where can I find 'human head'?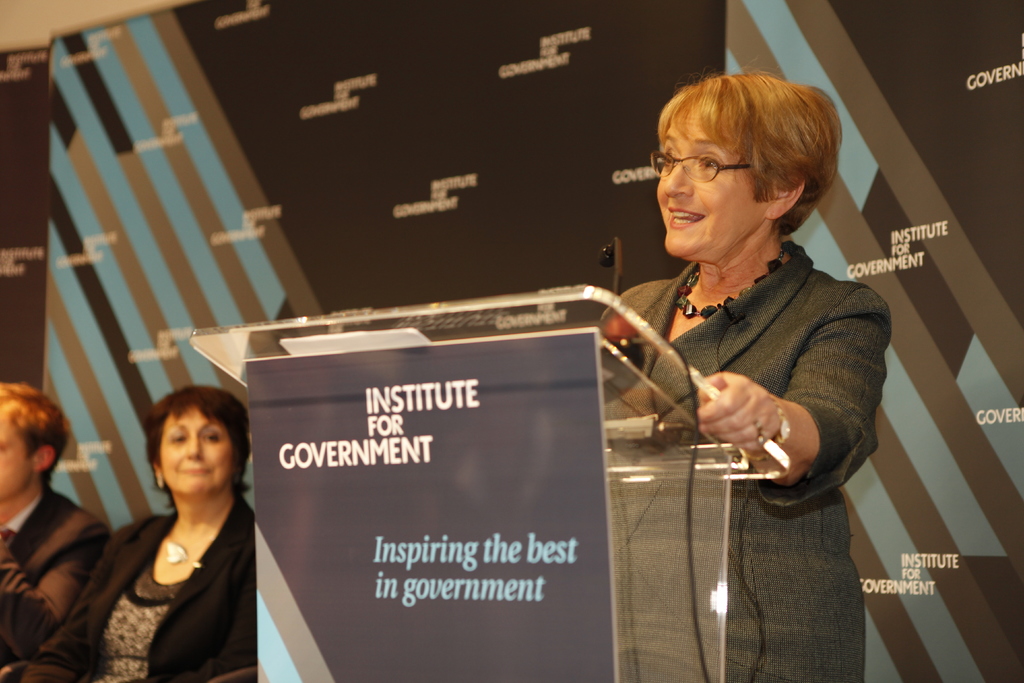
You can find it at rect(154, 383, 252, 502).
